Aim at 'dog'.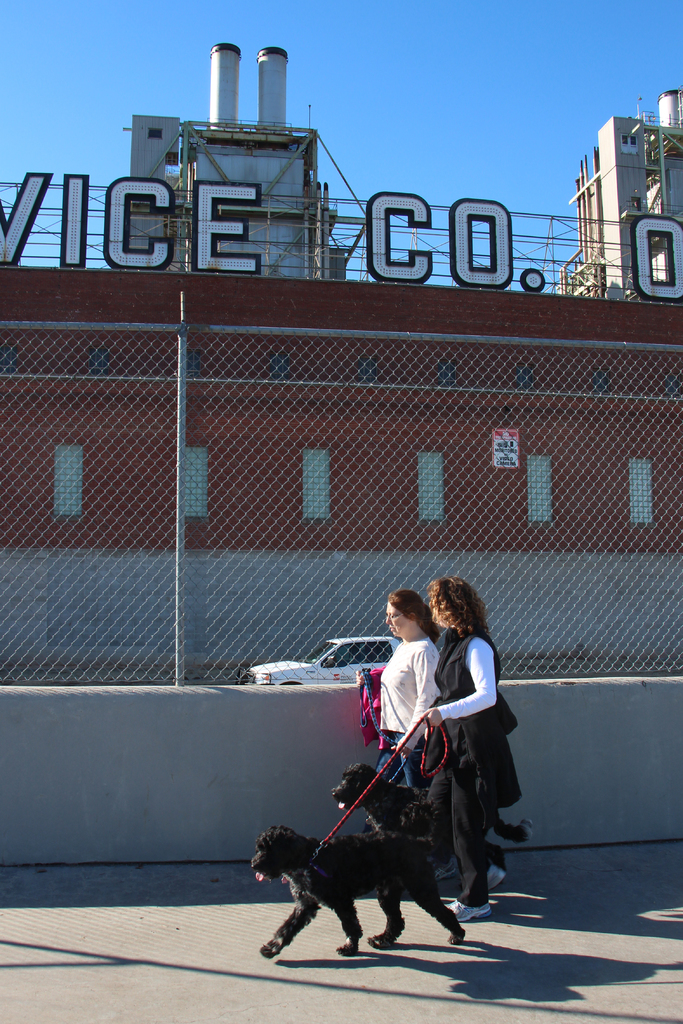
Aimed at <region>246, 821, 465, 959</region>.
